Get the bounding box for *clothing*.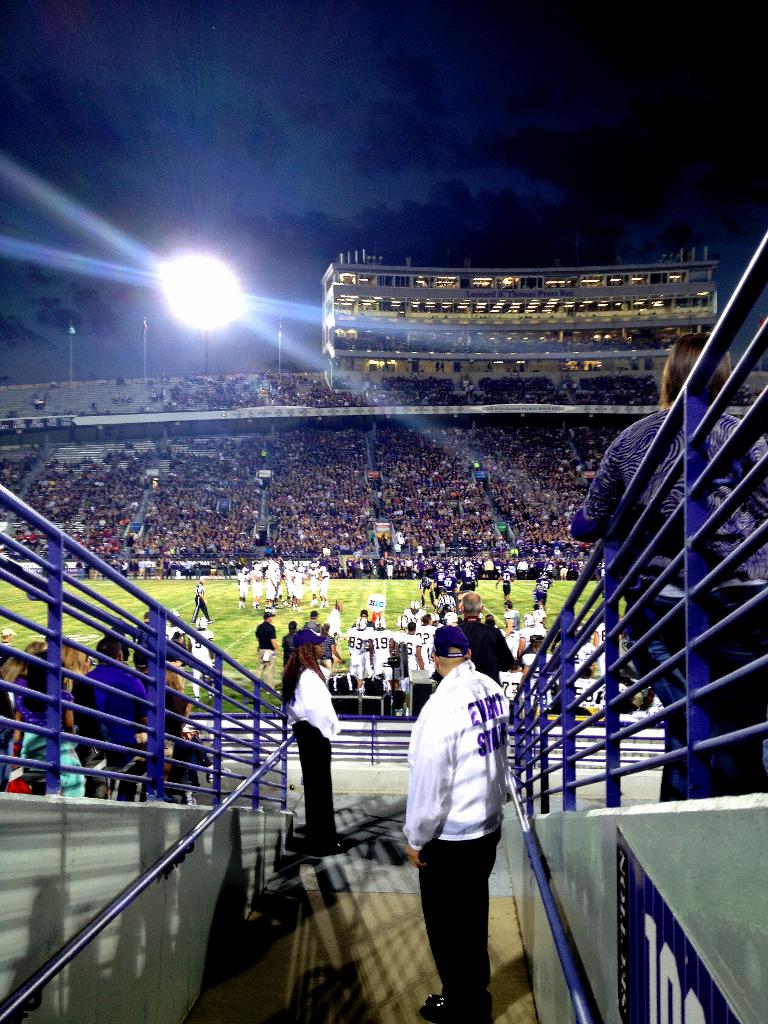
[left=209, top=559, right=219, bottom=580].
